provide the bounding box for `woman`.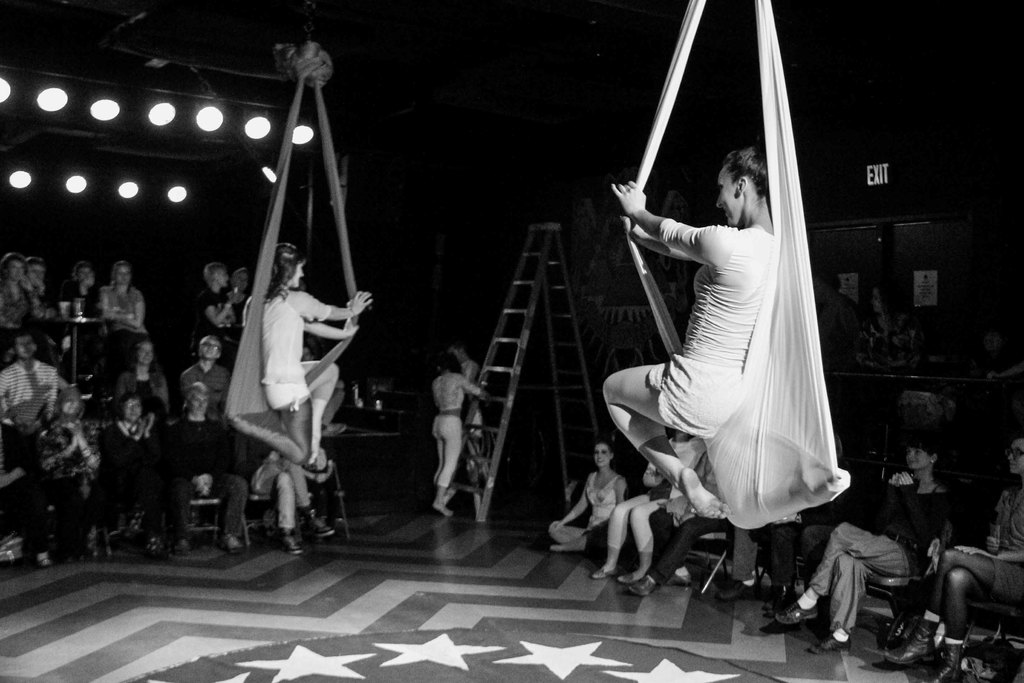
bbox=[97, 392, 186, 547].
